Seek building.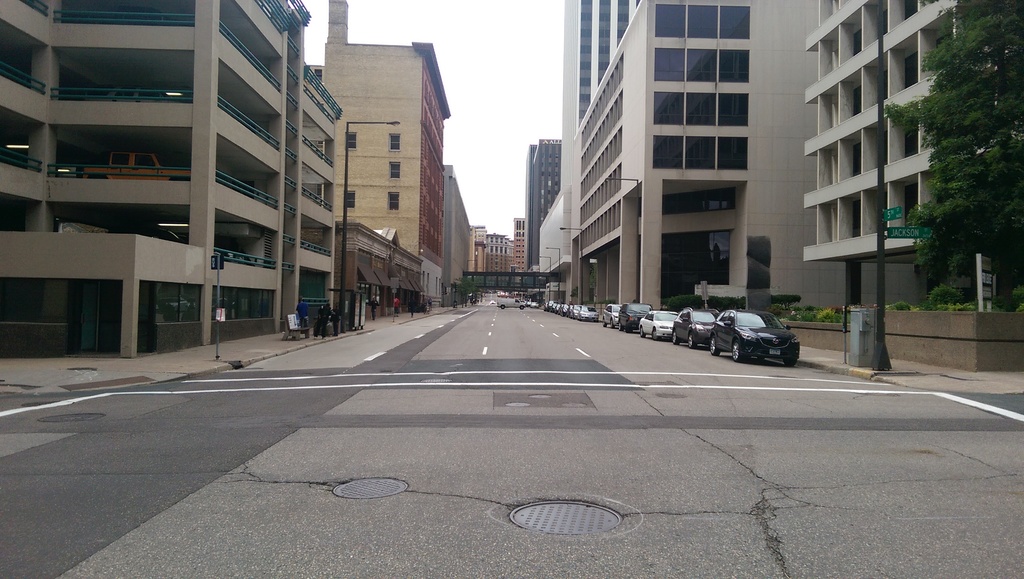
bbox(486, 229, 515, 285).
